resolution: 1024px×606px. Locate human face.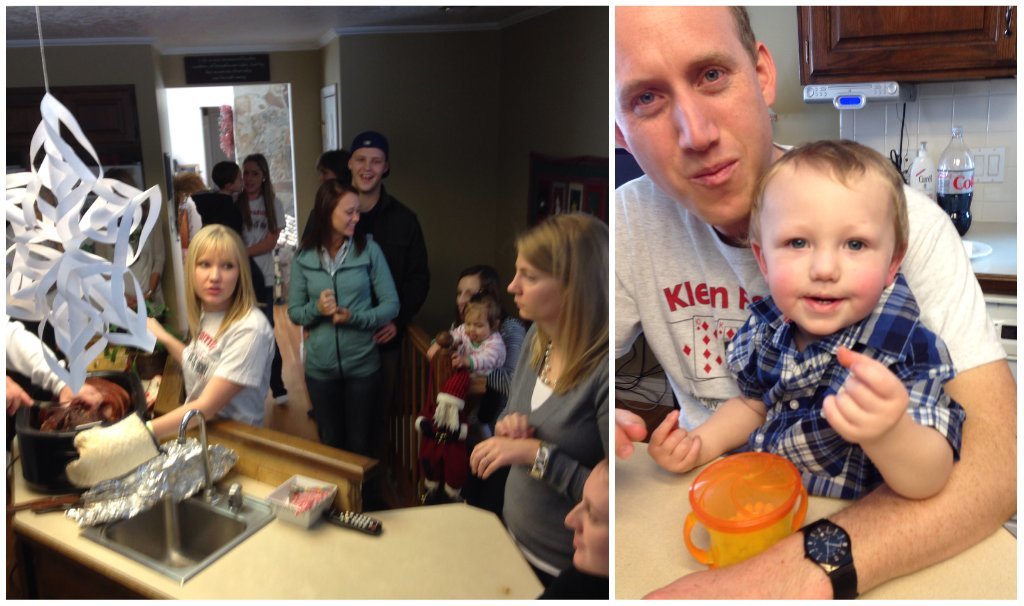
bbox=(758, 181, 894, 336).
